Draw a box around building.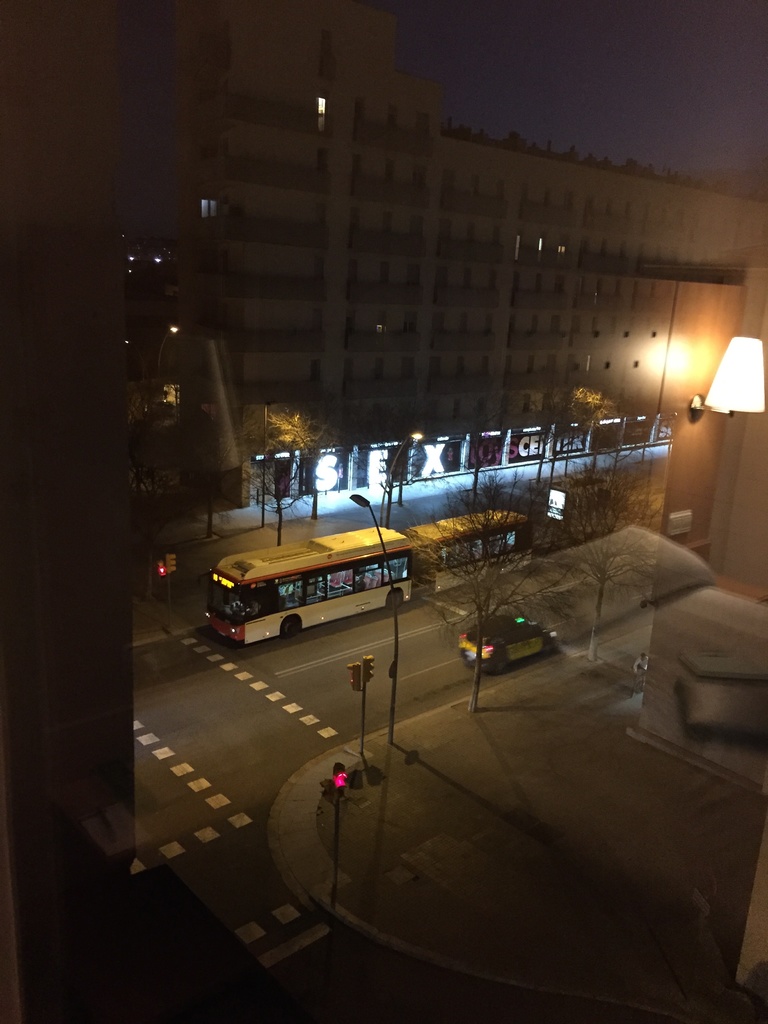
(114,0,767,519).
